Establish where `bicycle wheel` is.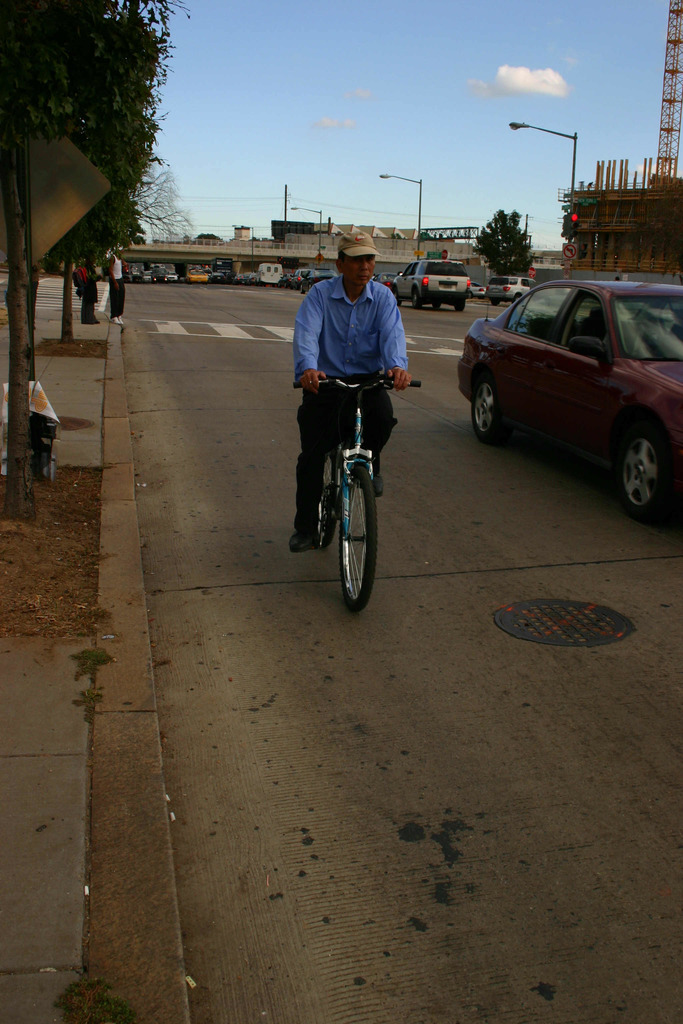
Established at box(315, 451, 347, 547).
